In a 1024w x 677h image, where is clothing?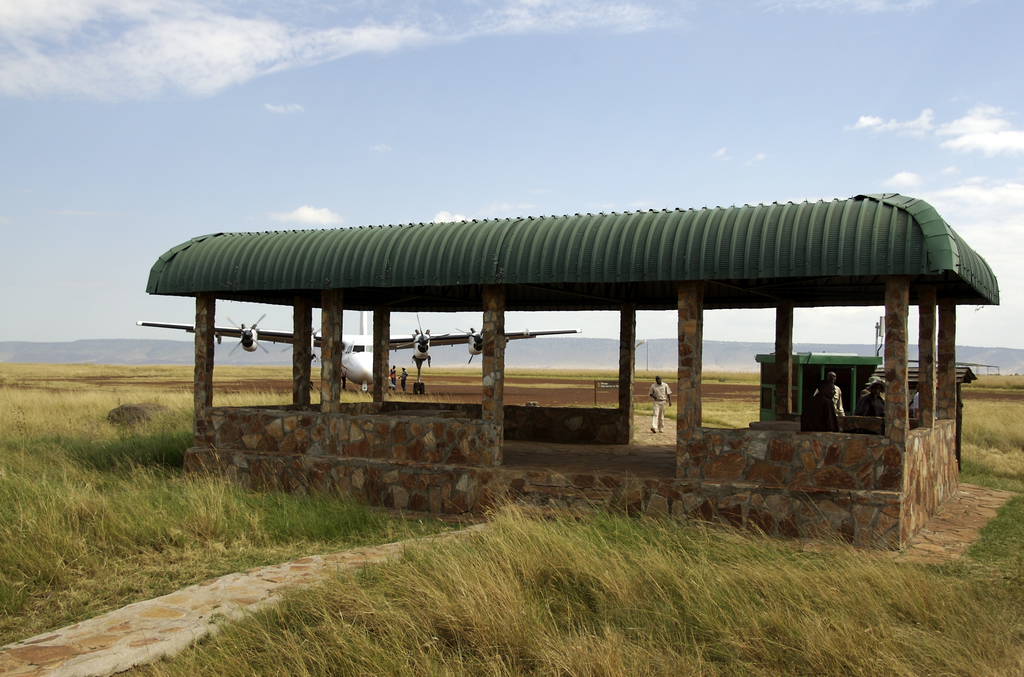
{"left": 808, "top": 393, "right": 833, "bottom": 428}.
